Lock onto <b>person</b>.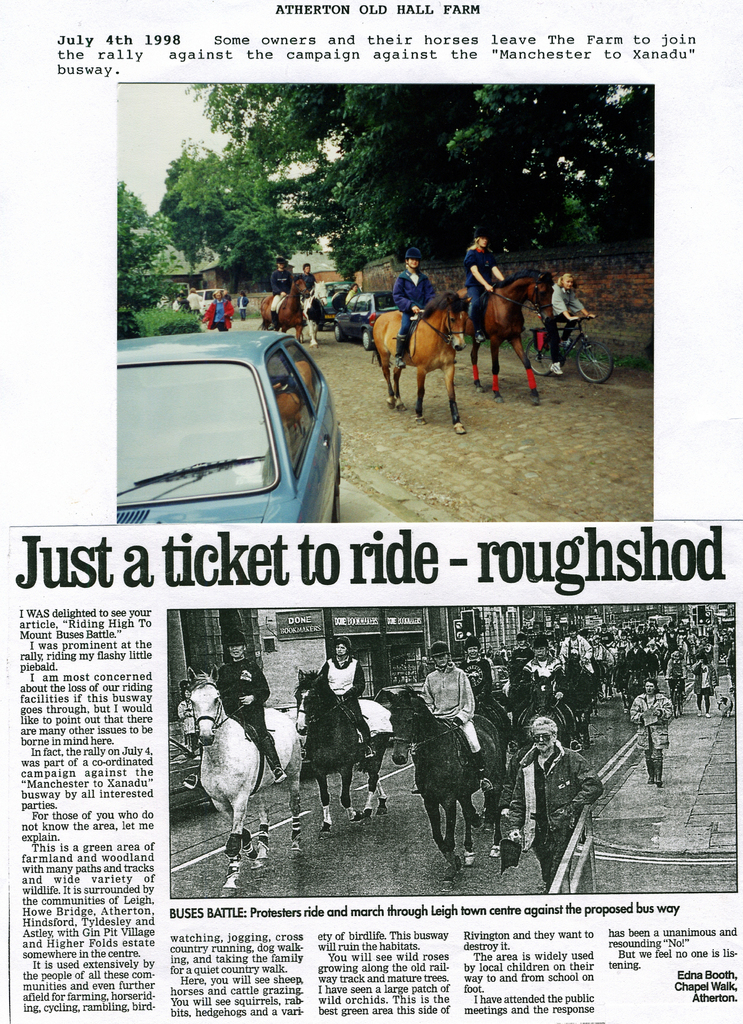
Locked: 202, 293, 225, 325.
